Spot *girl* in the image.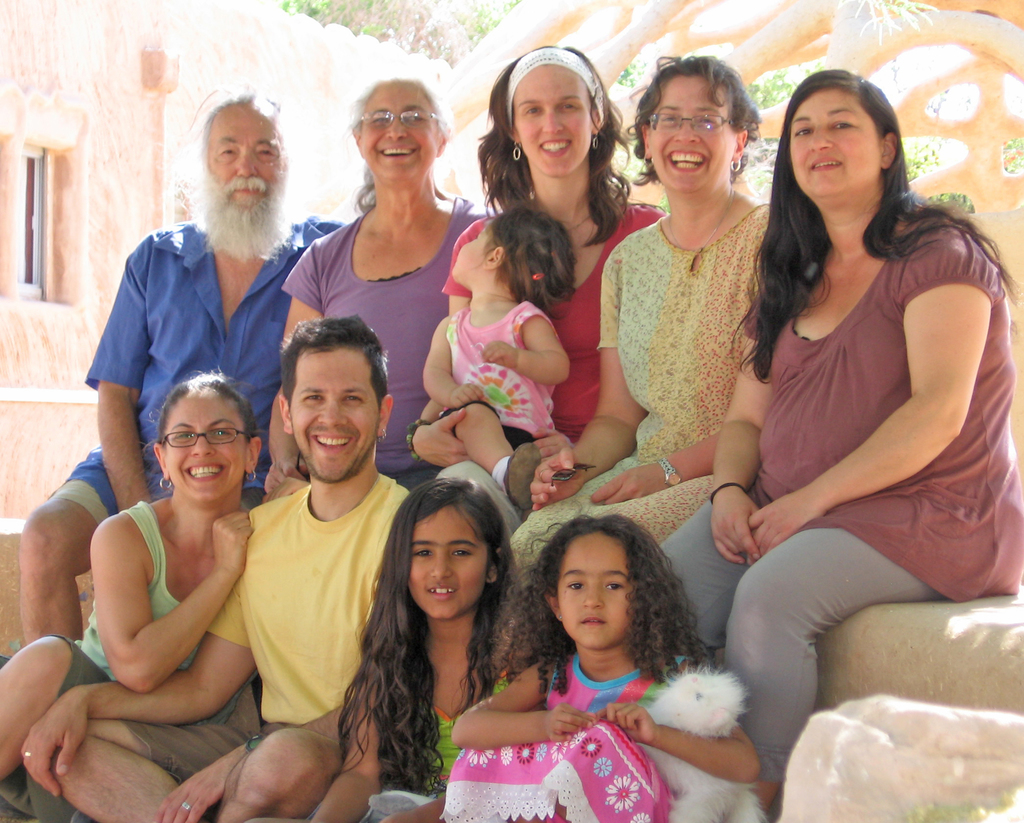
*girl* found at [660, 68, 1016, 753].
